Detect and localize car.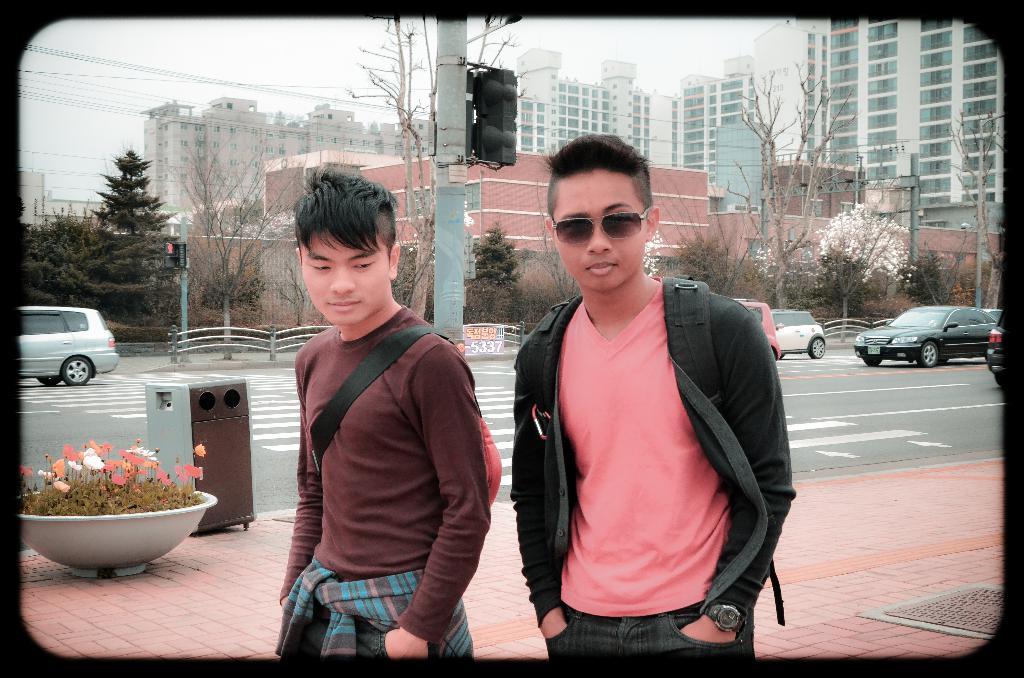
Localized at x1=734 y1=300 x2=781 y2=362.
